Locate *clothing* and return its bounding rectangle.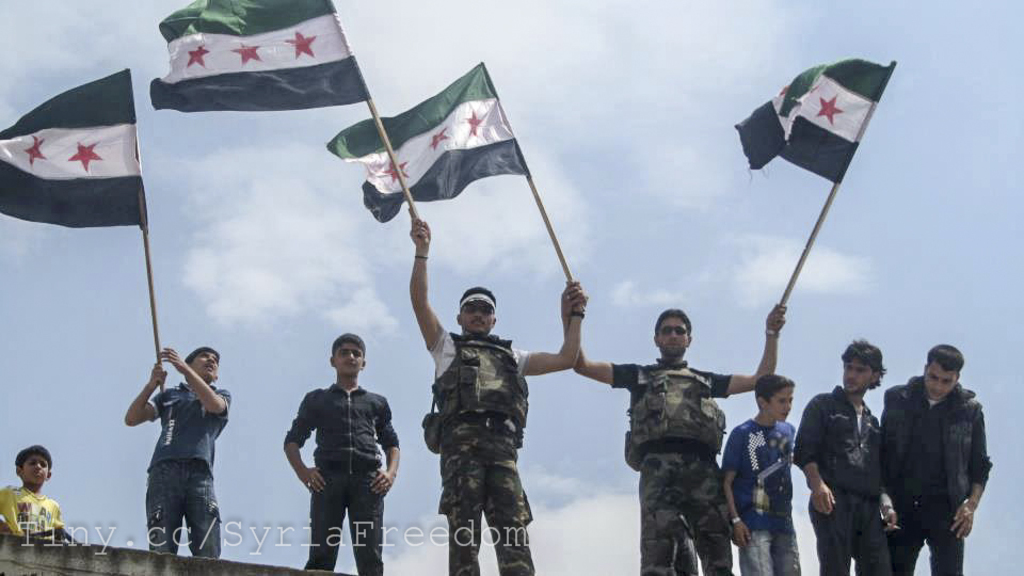
<box>149,384,233,558</box>.
